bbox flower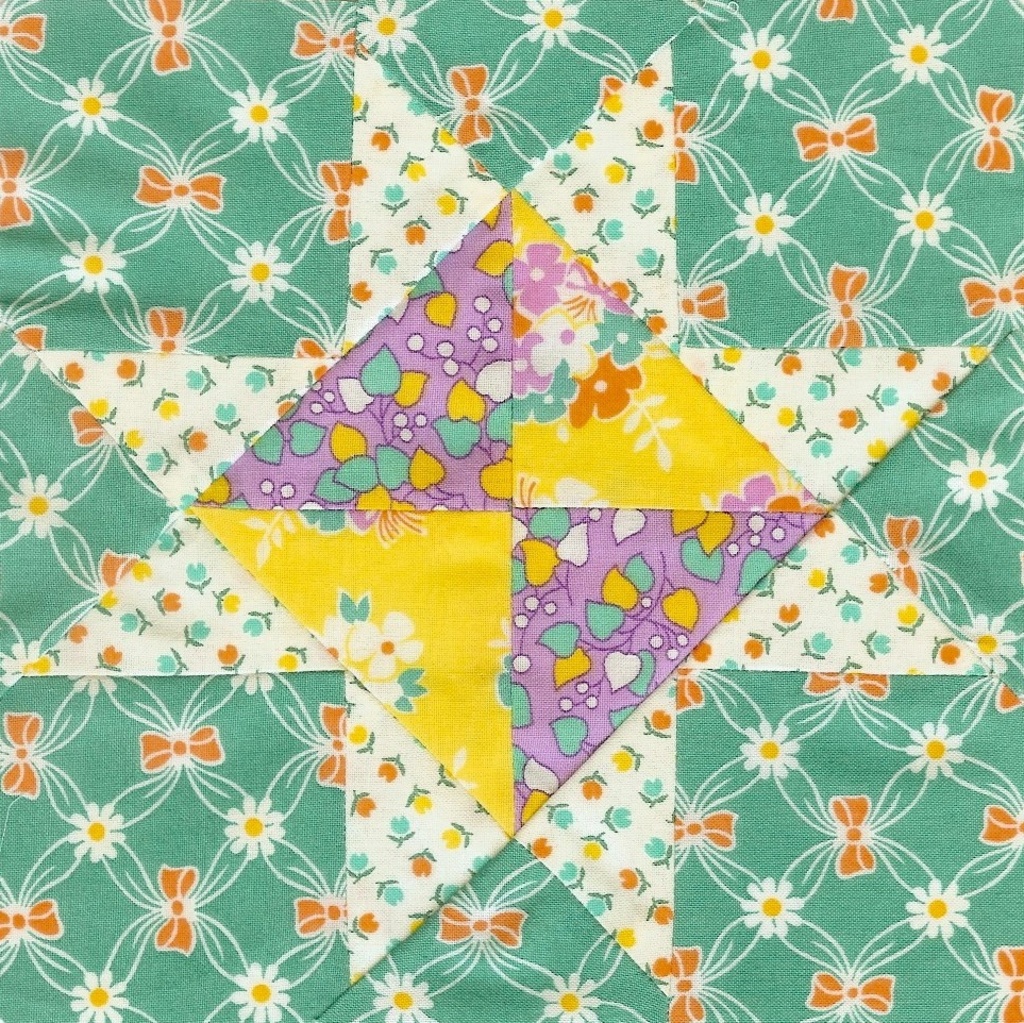
(x1=55, y1=234, x2=125, y2=296)
